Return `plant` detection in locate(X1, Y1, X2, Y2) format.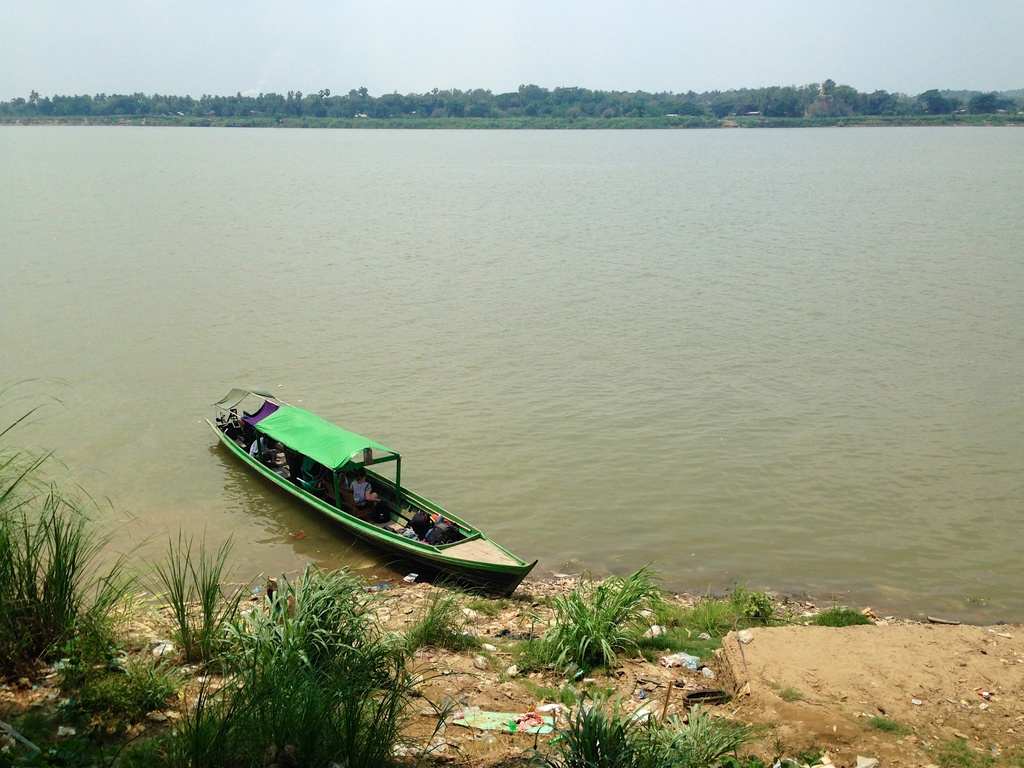
locate(630, 580, 874, 669).
